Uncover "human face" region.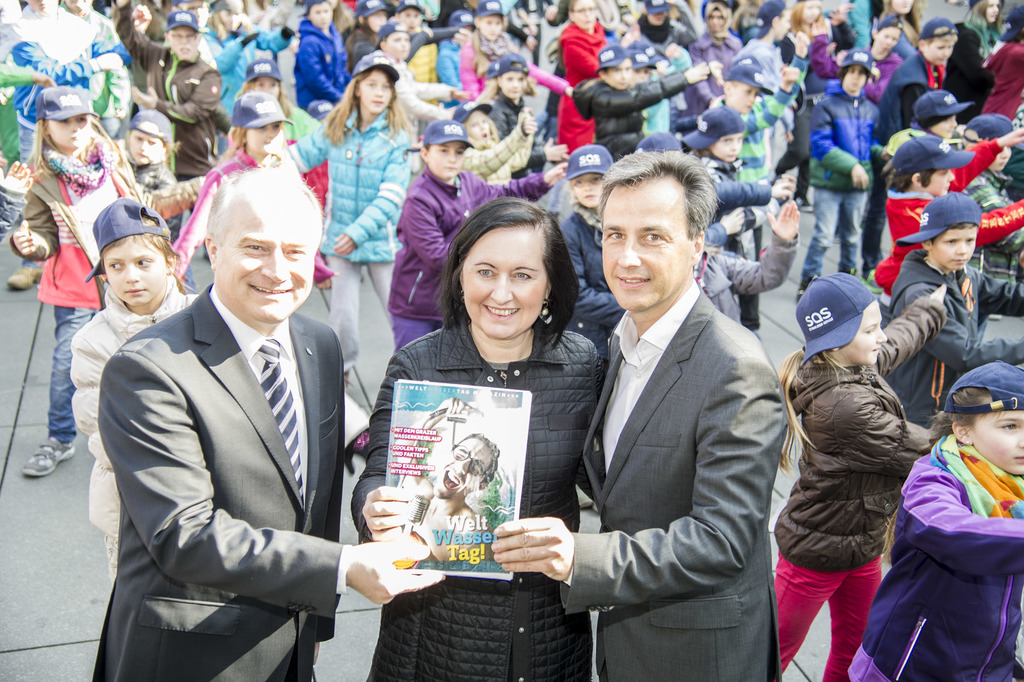
Uncovered: 462, 228, 552, 337.
